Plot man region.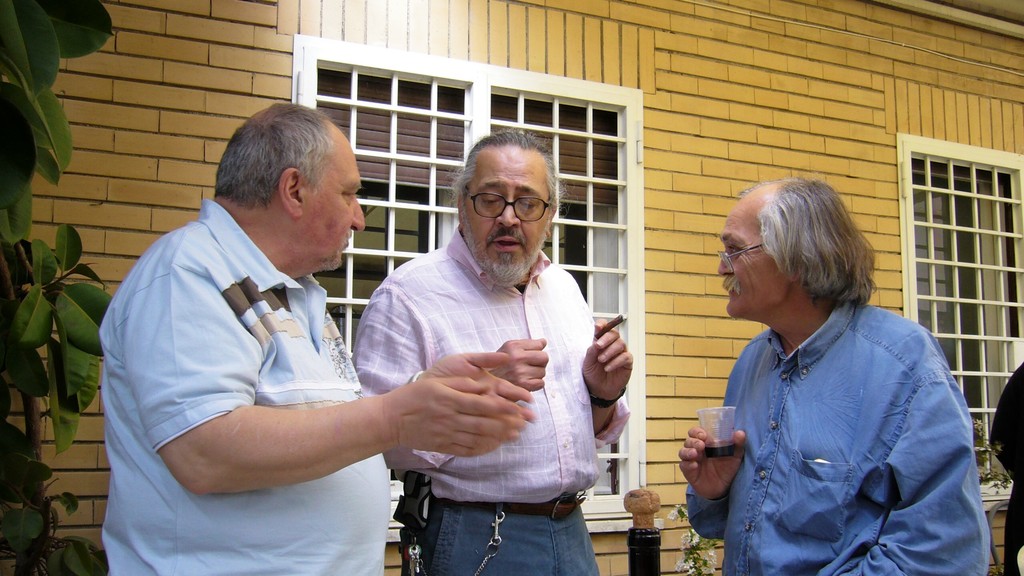
Plotted at 348:129:630:575.
